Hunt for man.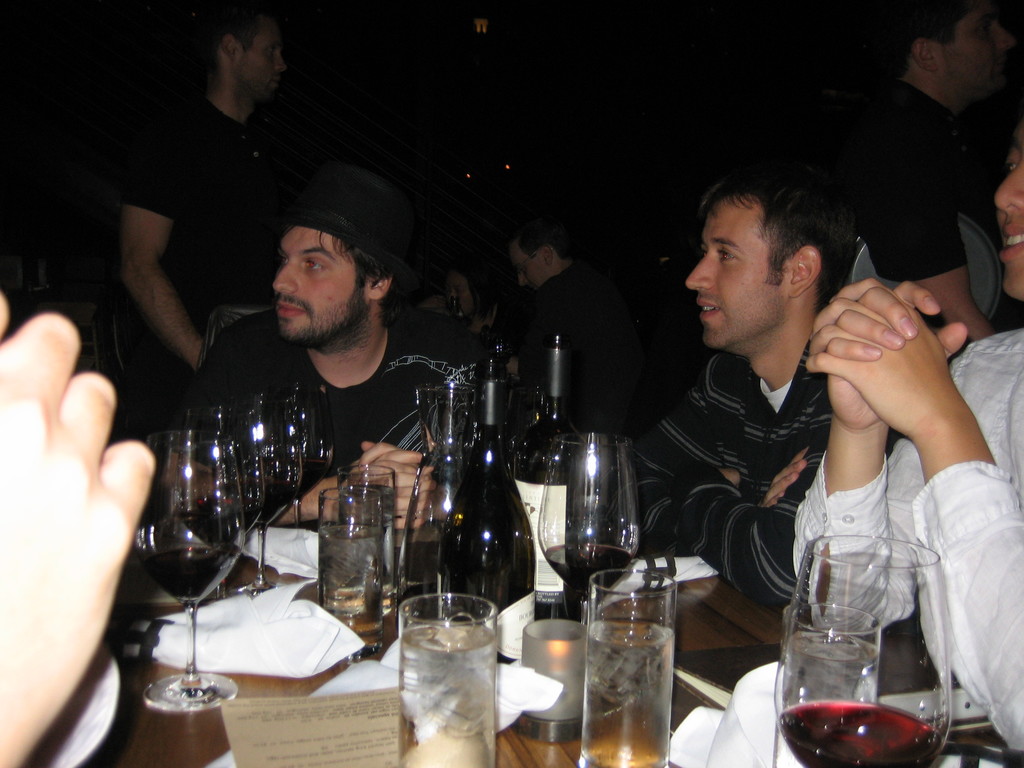
Hunted down at l=504, t=171, r=700, b=440.
